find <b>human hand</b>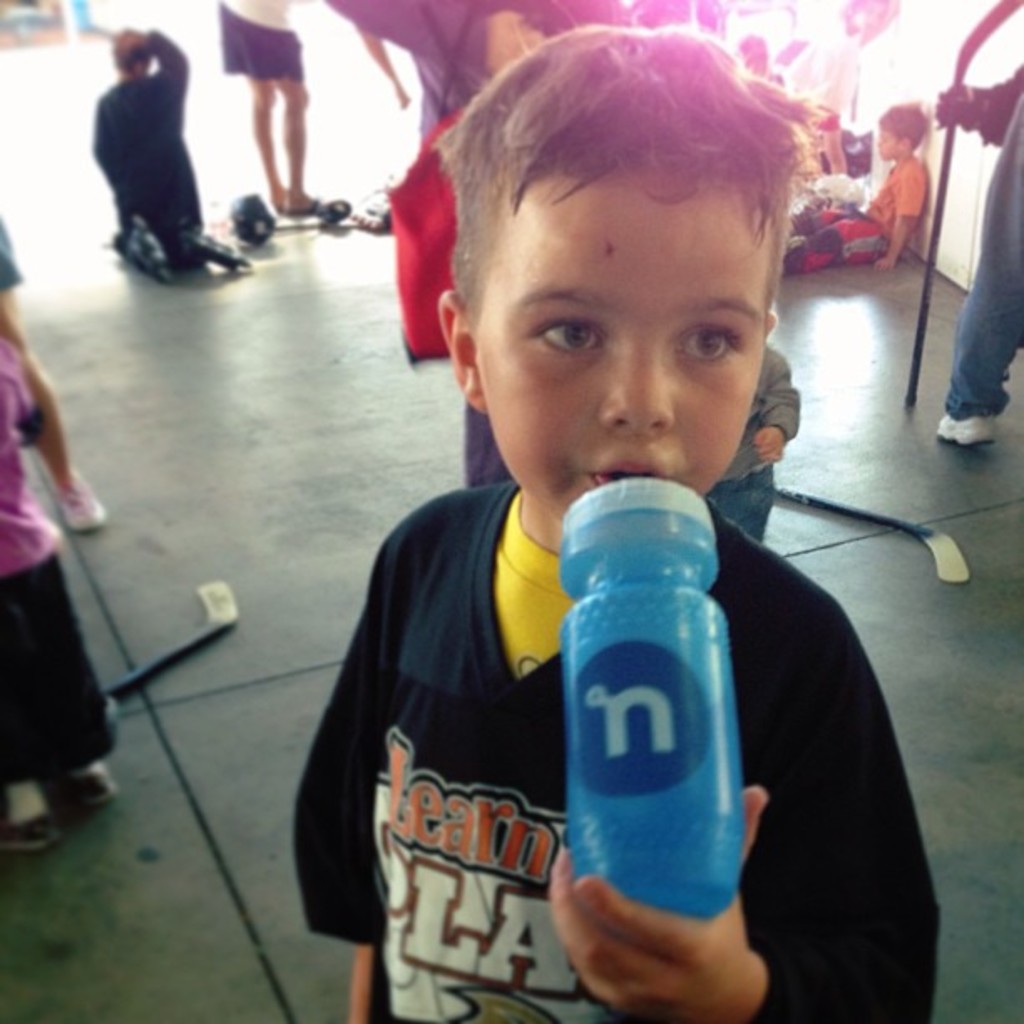
(395, 85, 412, 107)
